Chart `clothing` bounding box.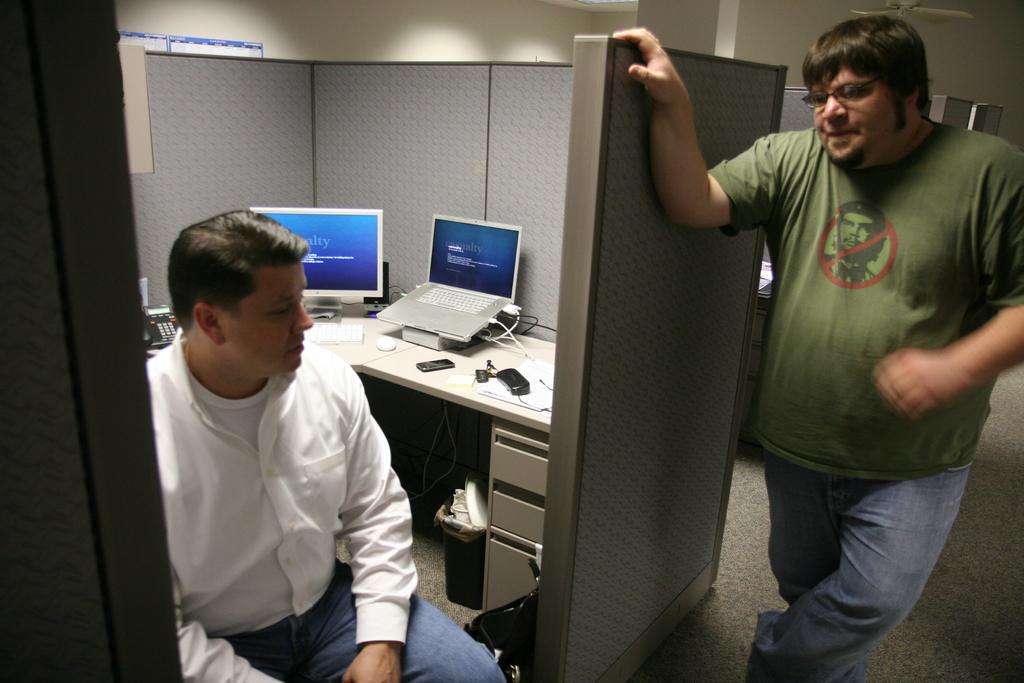
Charted: (143,320,506,682).
